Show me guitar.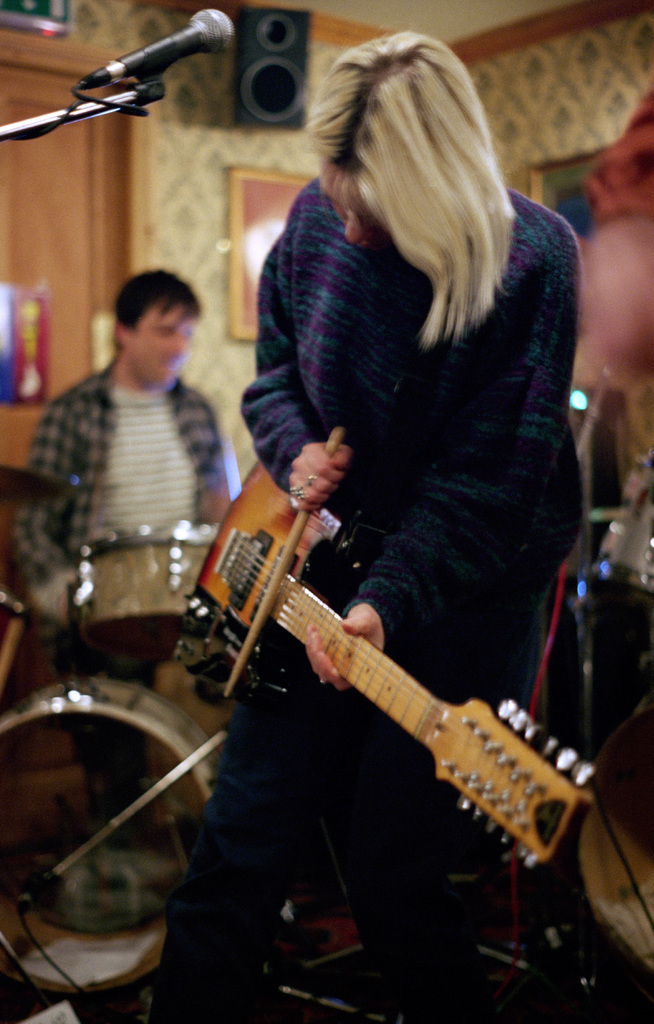
guitar is here: detection(177, 456, 611, 909).
